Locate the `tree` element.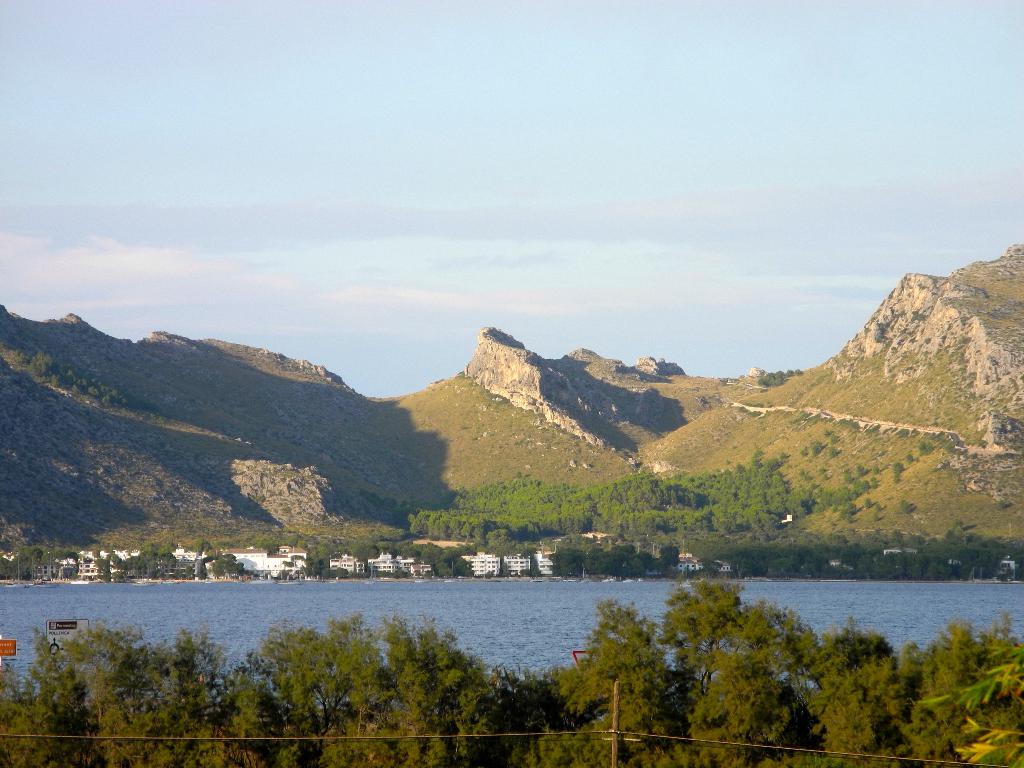
Element bbox: {"left": 915, "top": 440, "right": 934, "bottom": 452}.
